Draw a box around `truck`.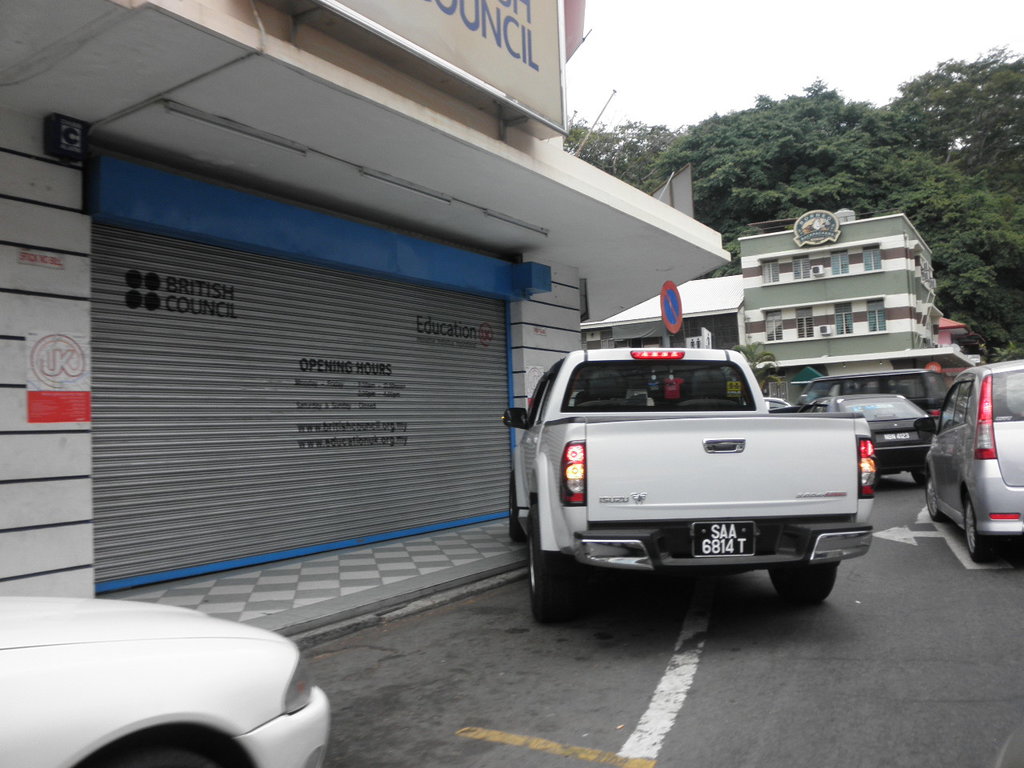
pyautogui.locateOnScreen(490, 350, 907, 622).
